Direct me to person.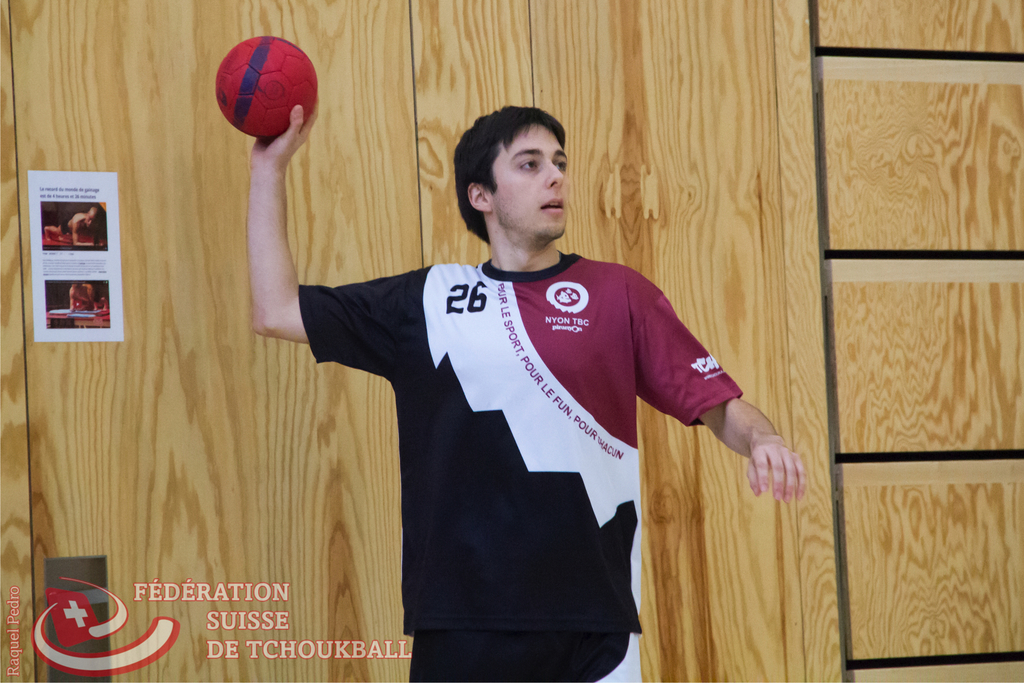
Direction: 271, 126, 752, 675.
